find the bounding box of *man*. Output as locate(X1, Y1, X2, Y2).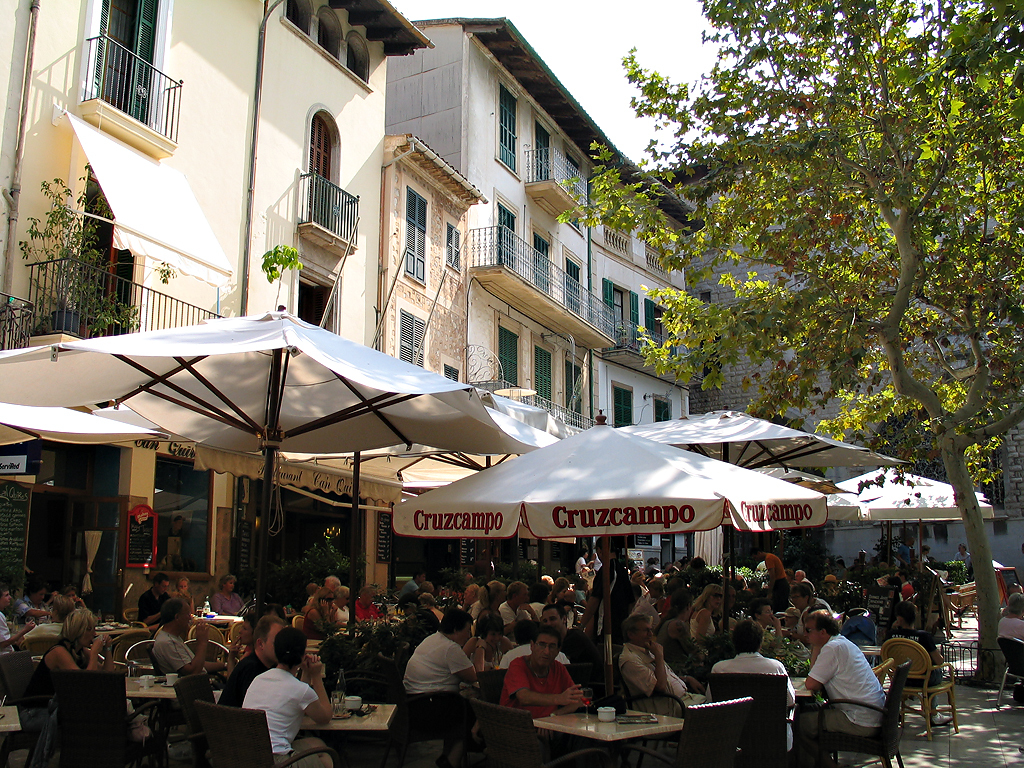
locate(541, 602, 601, 670).
